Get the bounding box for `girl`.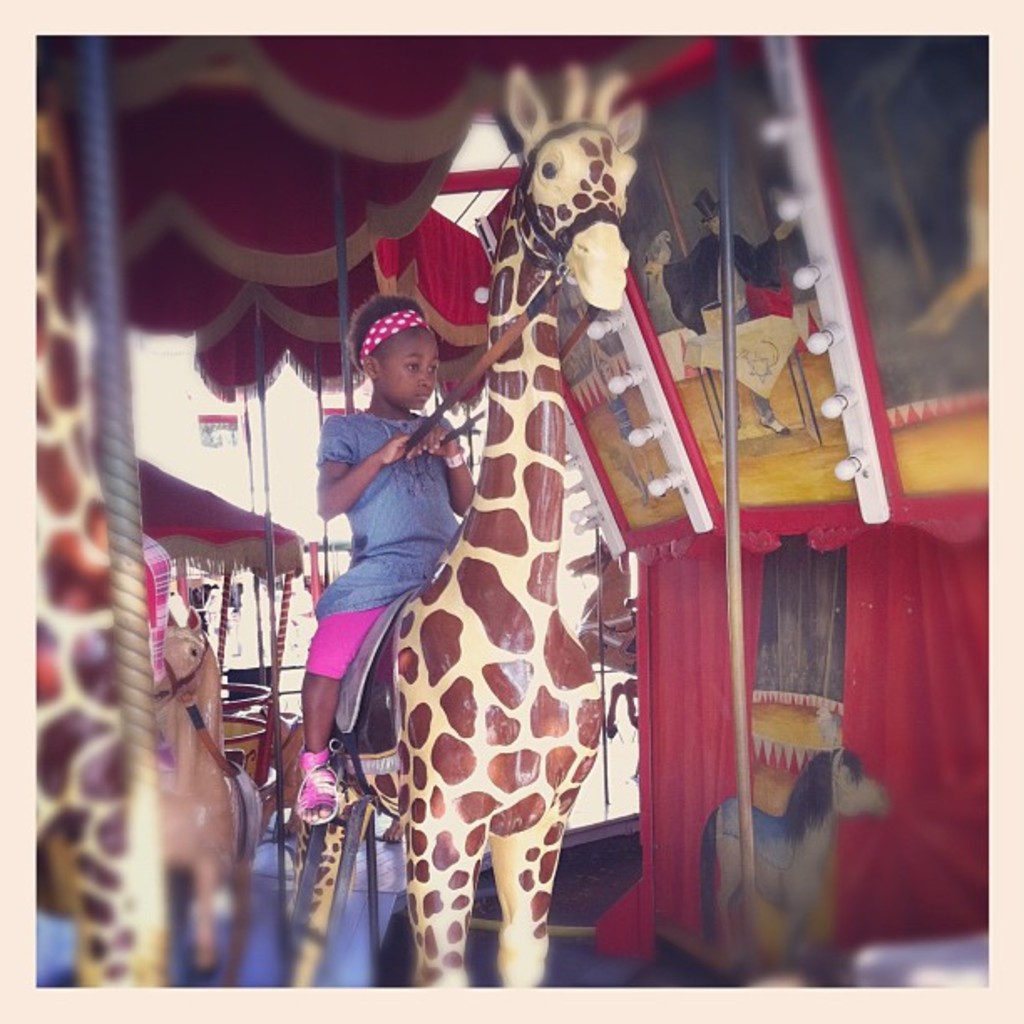
x1=293, y1=288, x2=475, y2=823.
